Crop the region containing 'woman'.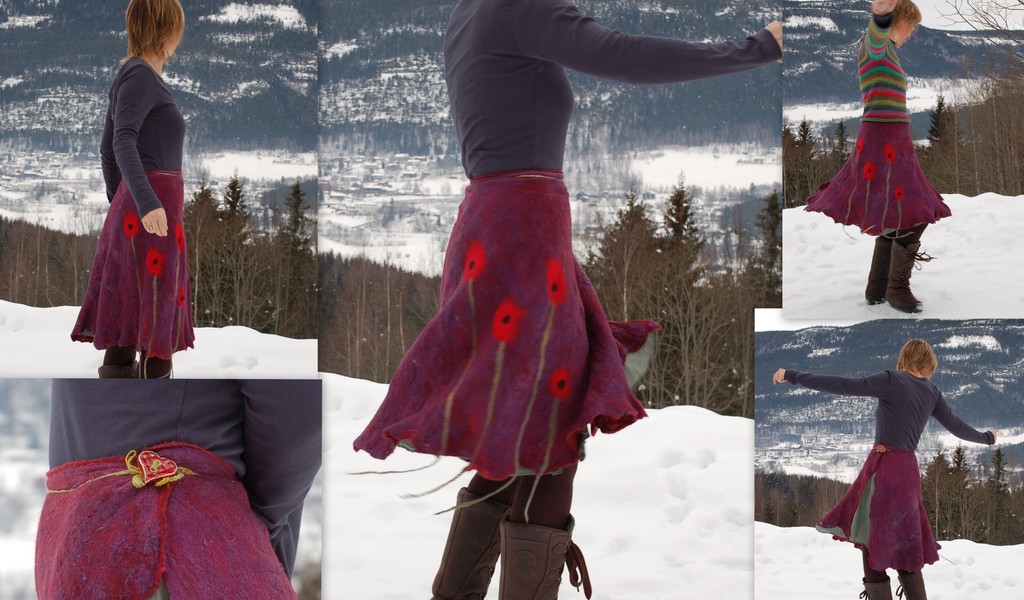
Crop region: 355/0/783/599.
